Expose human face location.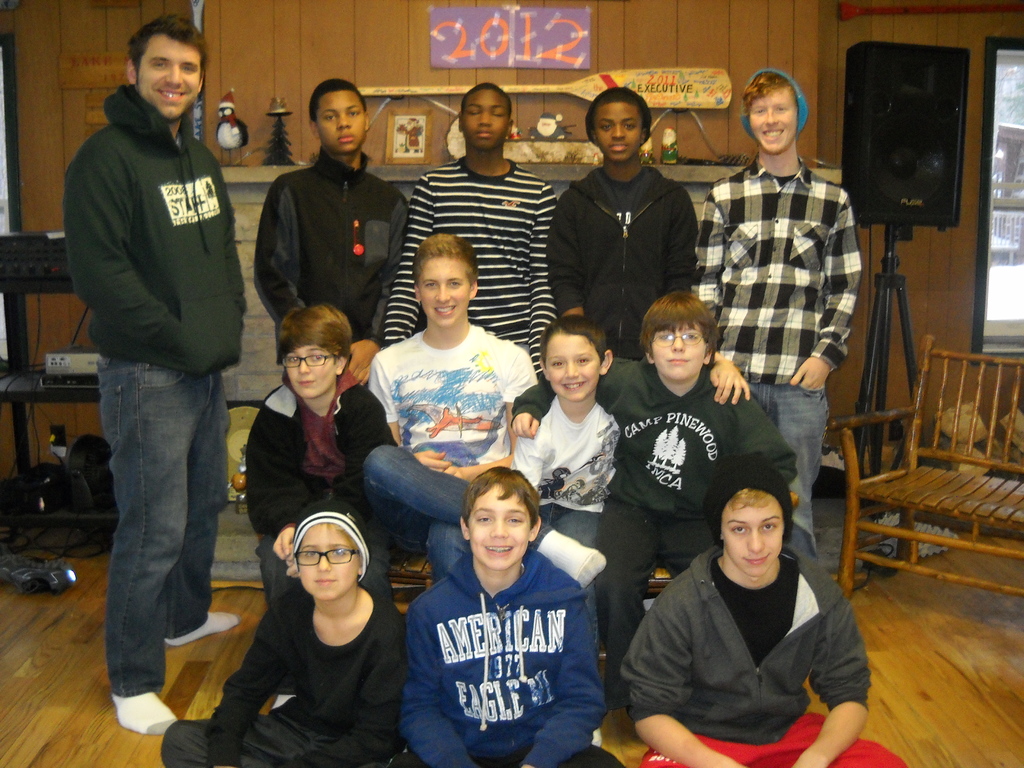
Exposed at (747, 83, 797, 148).
